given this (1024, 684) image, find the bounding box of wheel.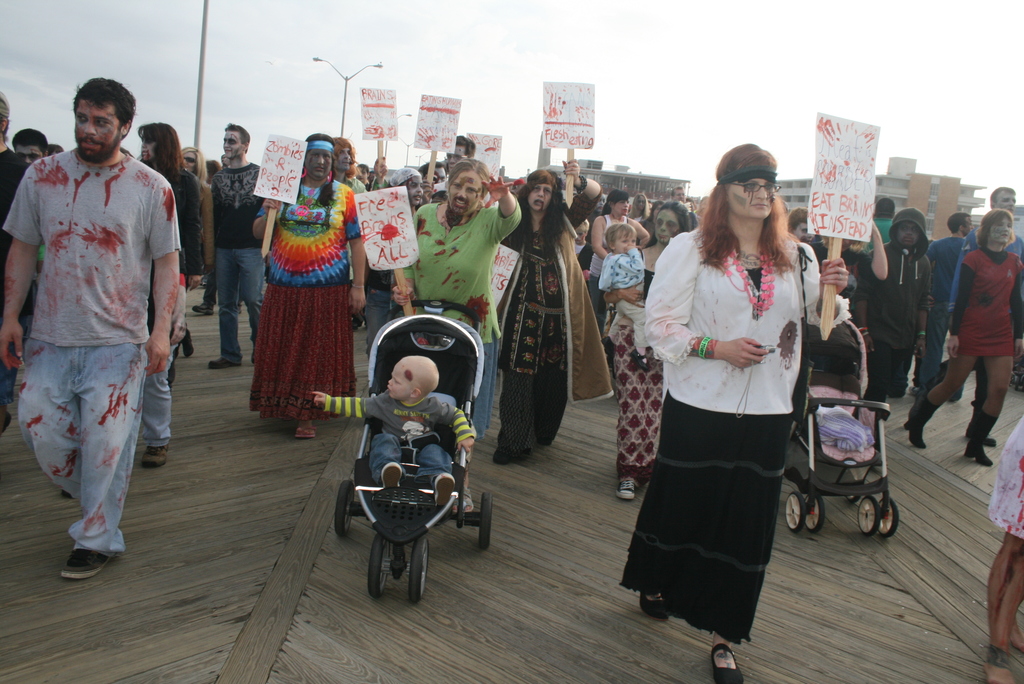
select_region(332, 477, 357, 542).
